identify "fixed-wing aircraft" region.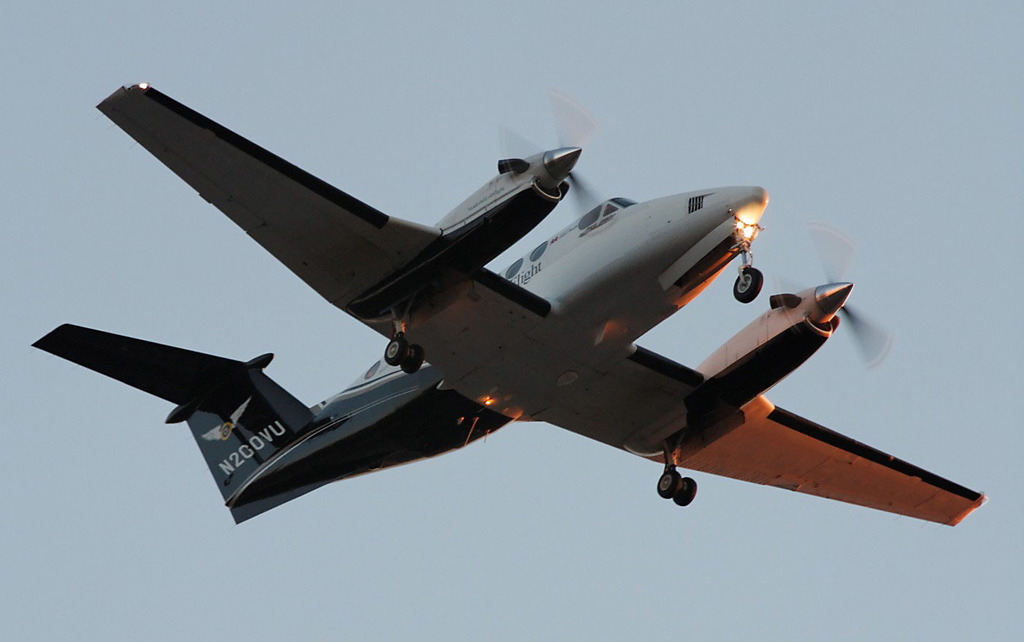
Region: pyautogui.locateOnScreen(24, 77, 995, 524).
